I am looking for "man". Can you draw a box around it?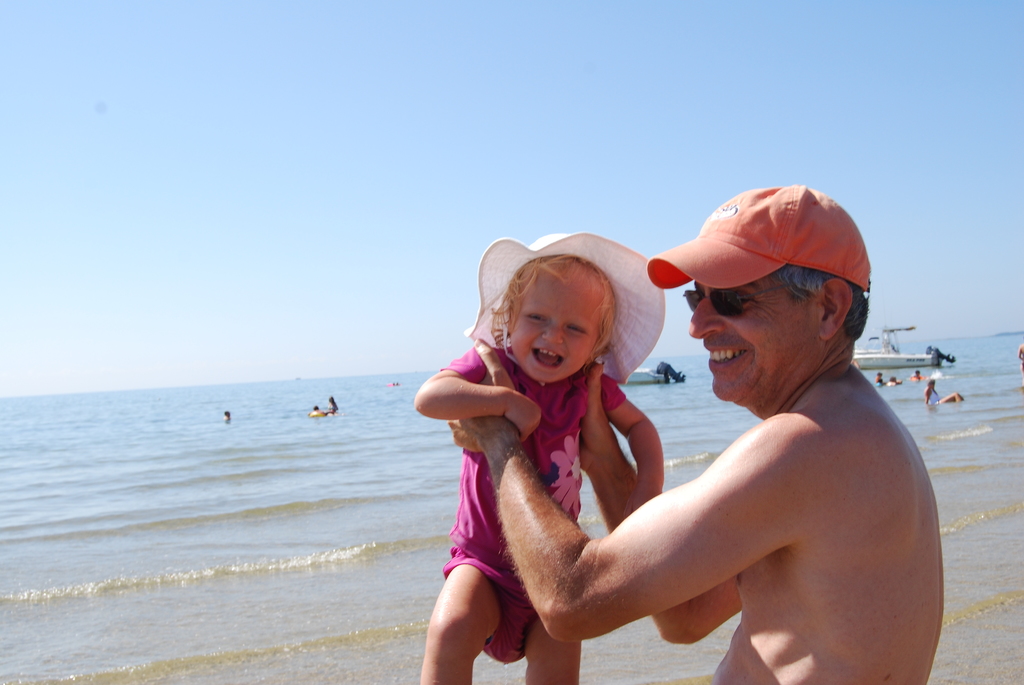
Sure, the bounding box is 449, 184, 947, 684.
